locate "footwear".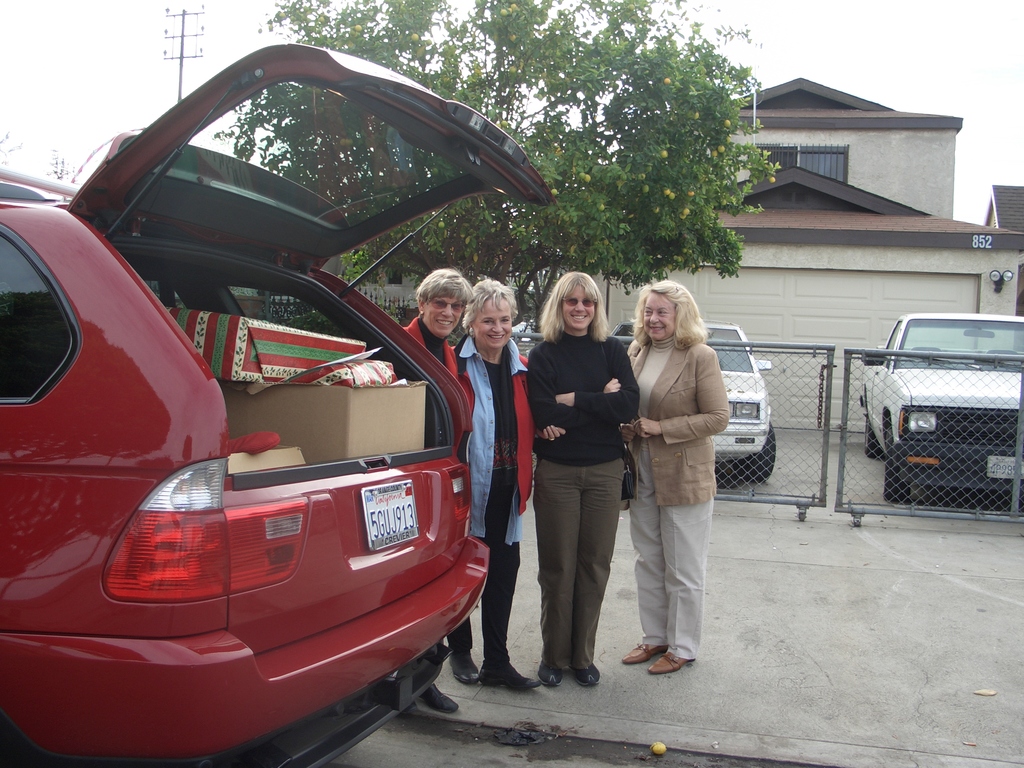
Bounding box: 449, 646, 480, 685.
